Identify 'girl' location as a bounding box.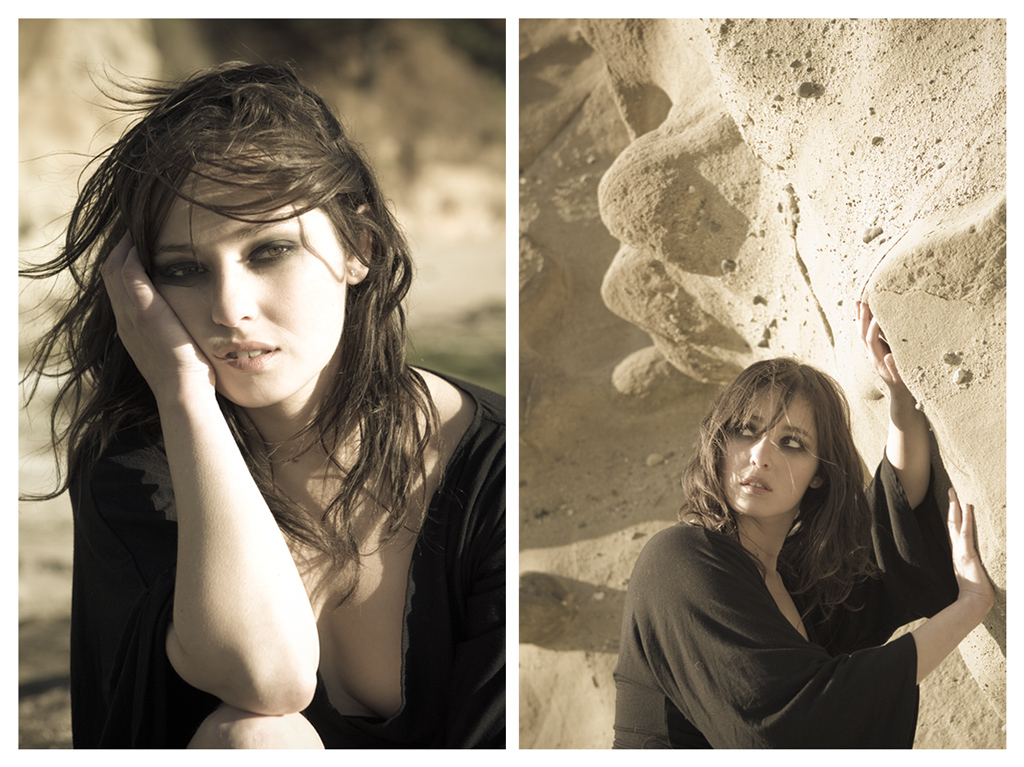
BBox(18, 41, 505, 753).
